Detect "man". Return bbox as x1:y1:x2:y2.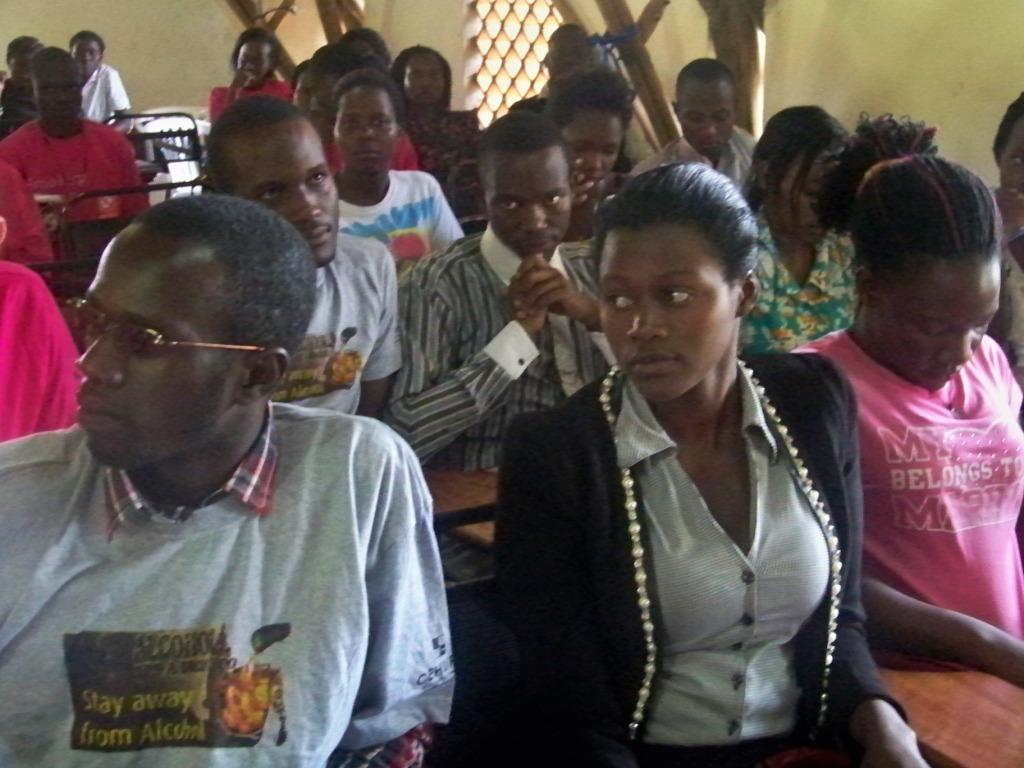
626:58:757:188.
